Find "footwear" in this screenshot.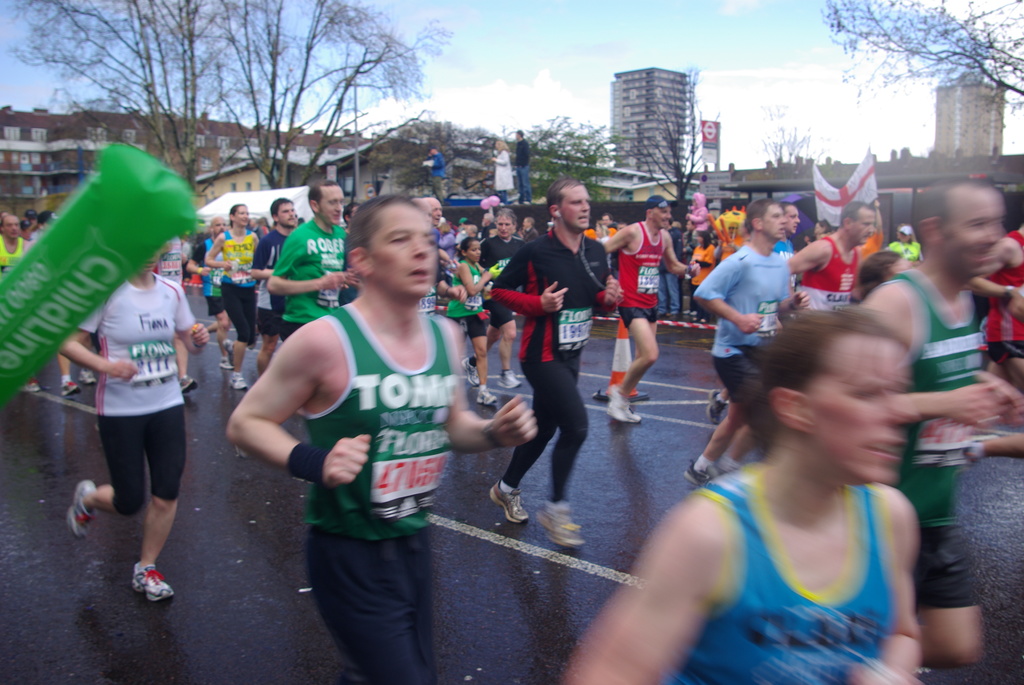
The bounding box for "footwear" is 67, 482, 97, 539.
